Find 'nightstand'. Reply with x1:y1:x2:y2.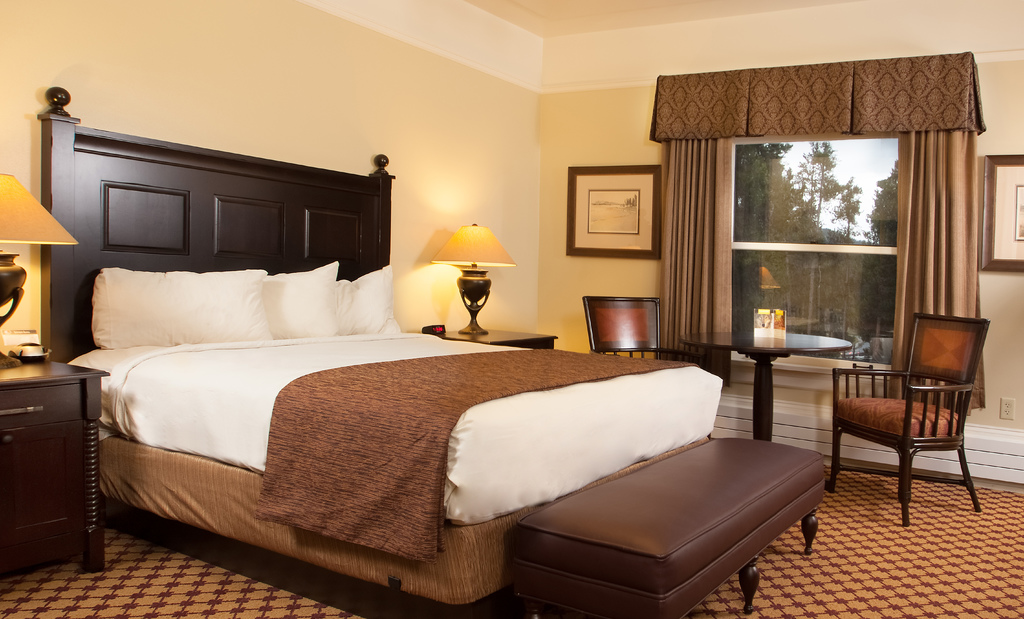
2:321:96:584.
